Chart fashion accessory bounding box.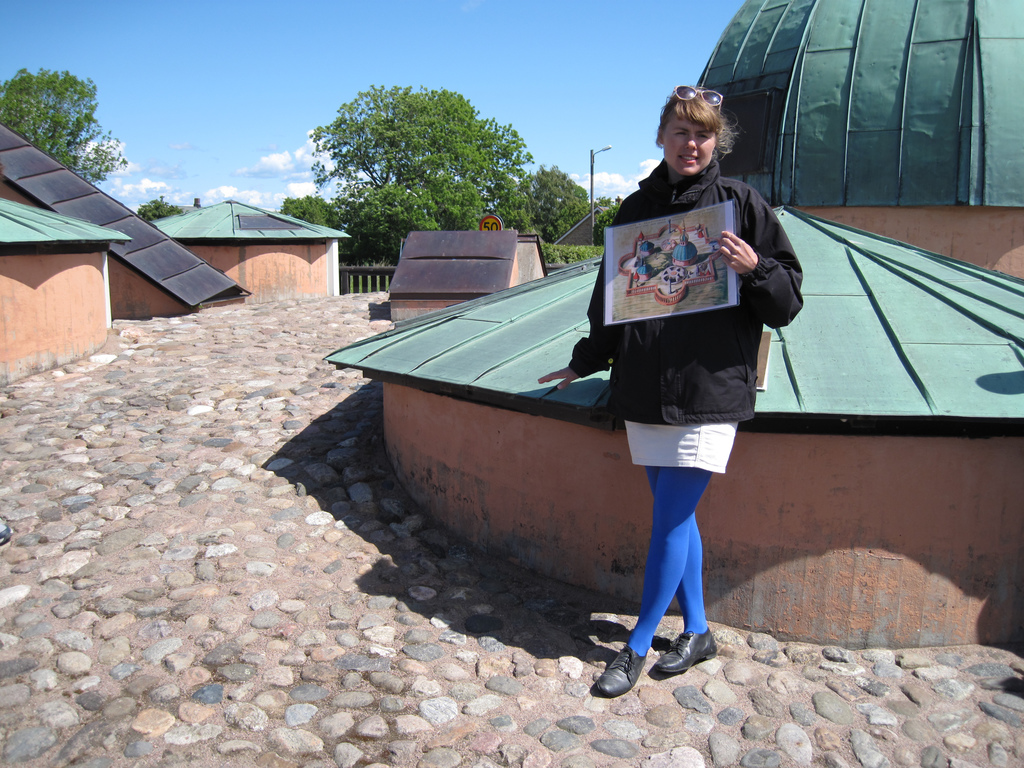
Charted: [left=669, top=81, right=726, bottom=114].
